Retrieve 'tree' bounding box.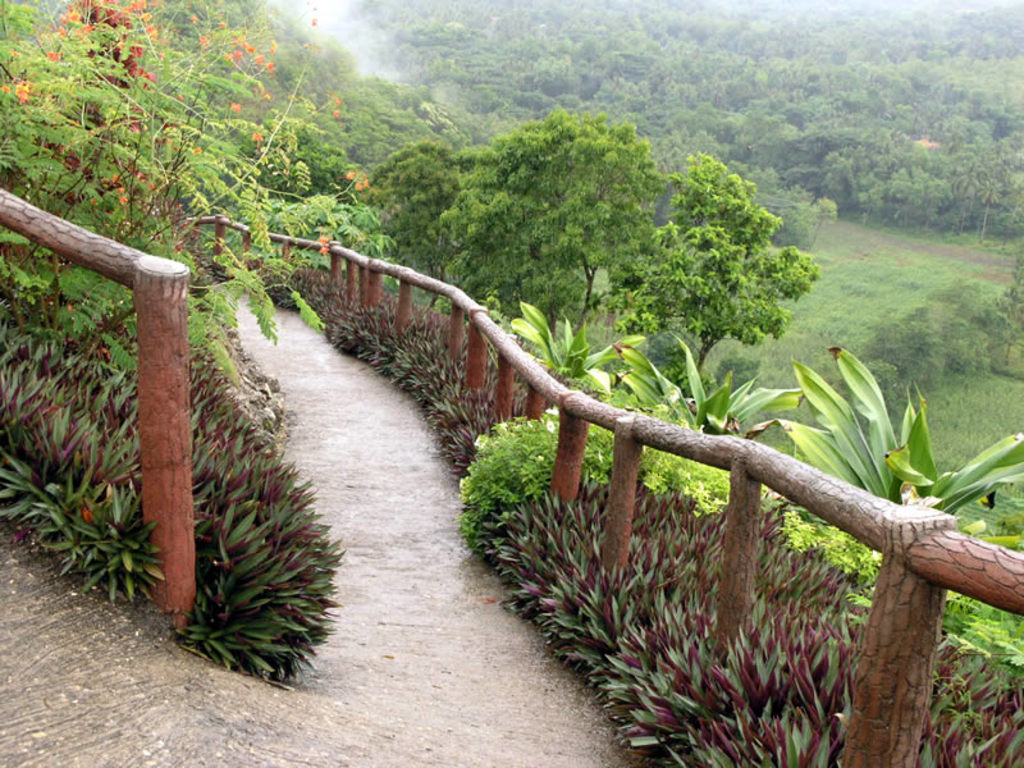
Bounding box: (x1=605, y1=151, x2=819, y2=372).
